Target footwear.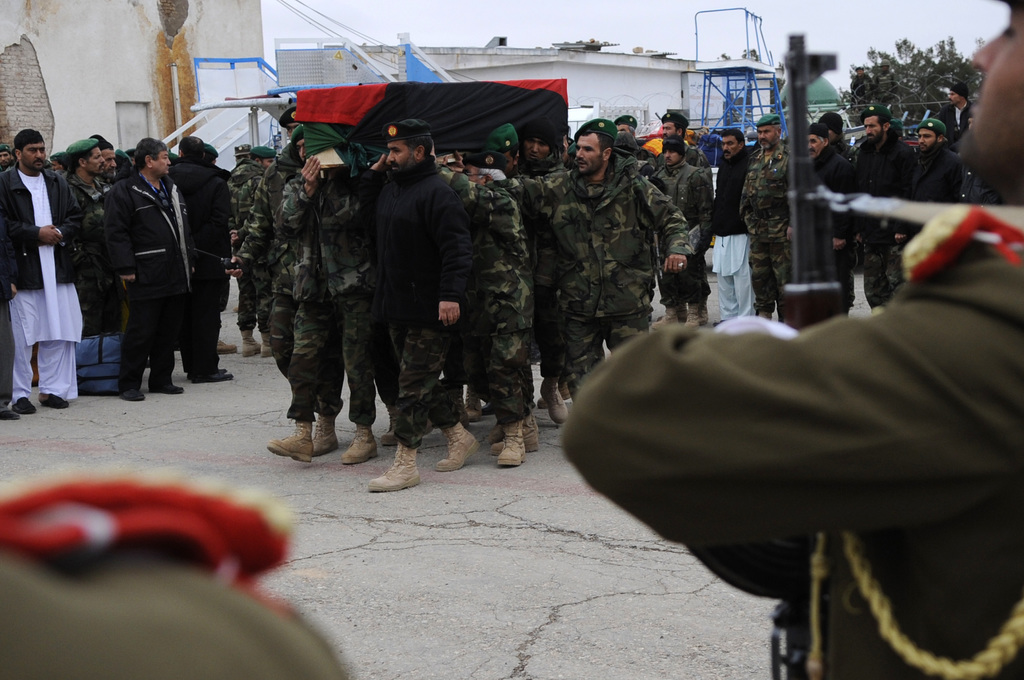
Target region: [256, 329, 274, 355].
